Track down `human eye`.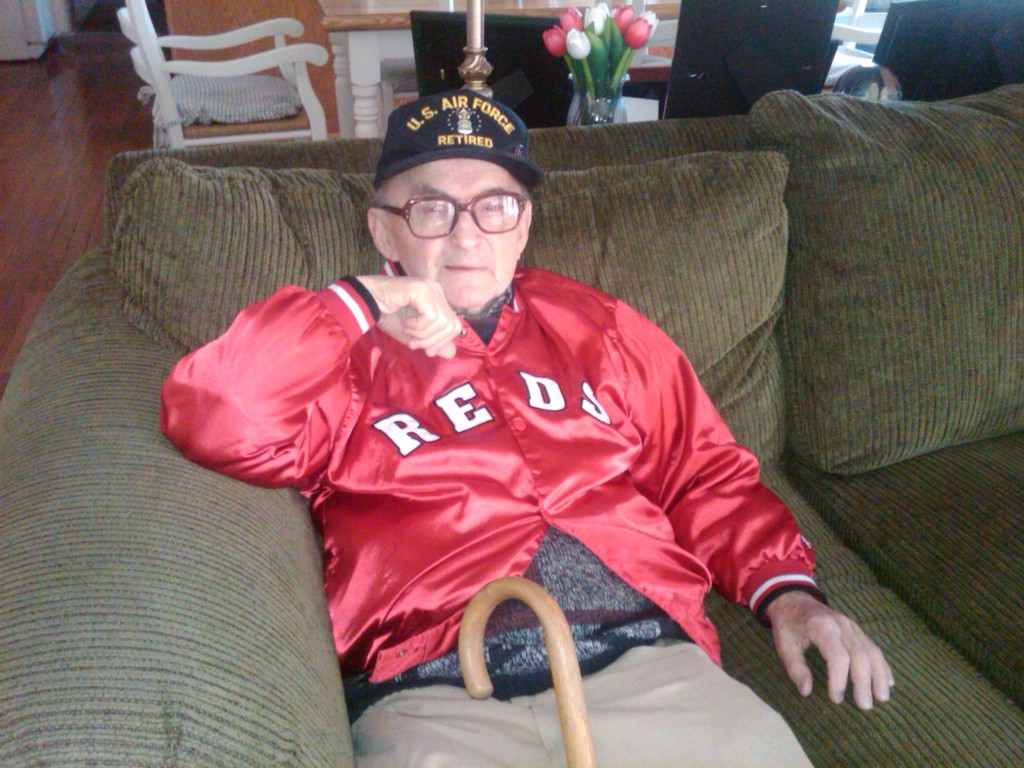
Tracked to 480:198:508:214.
